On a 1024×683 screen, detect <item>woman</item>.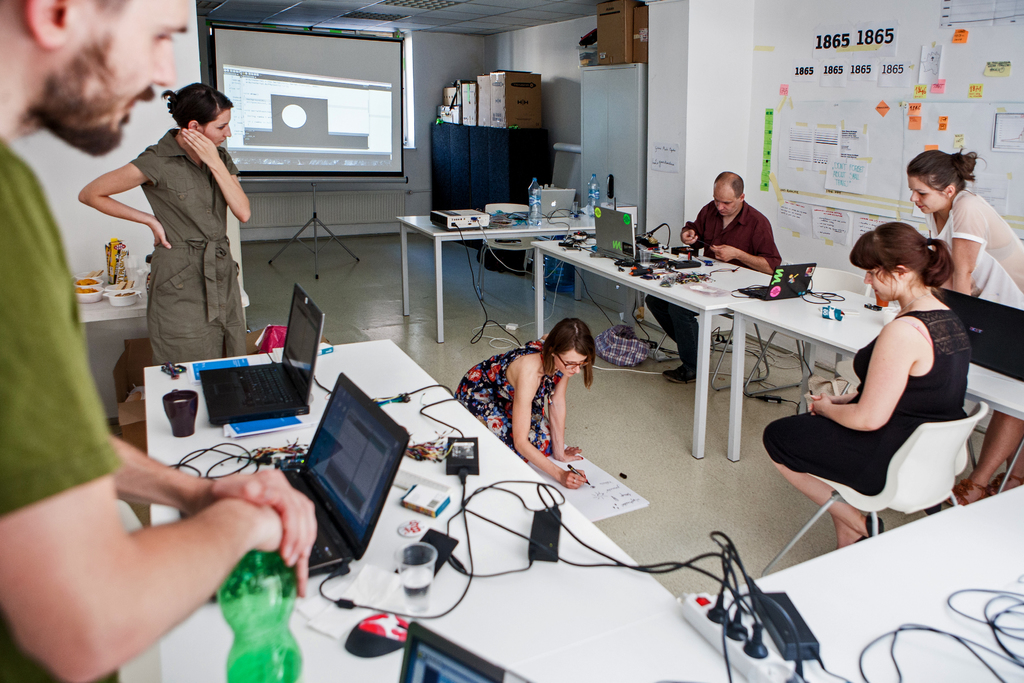
l=75, t=79, r=257, b=370.
